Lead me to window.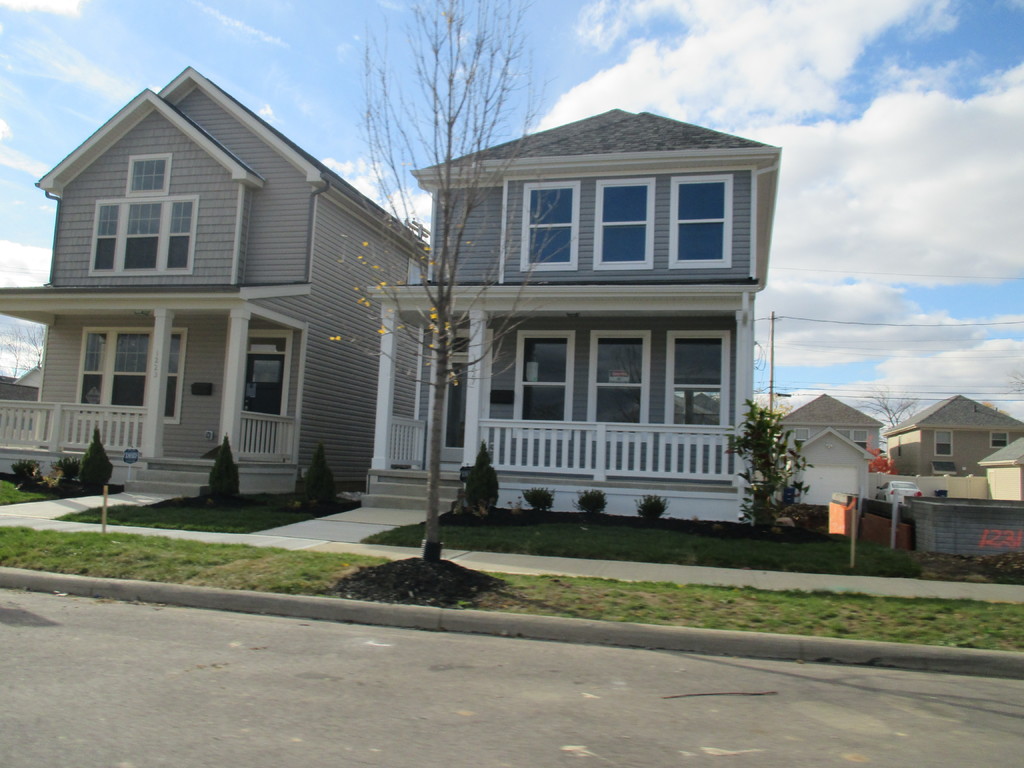
Lead to 837, 430, 866, 451.
